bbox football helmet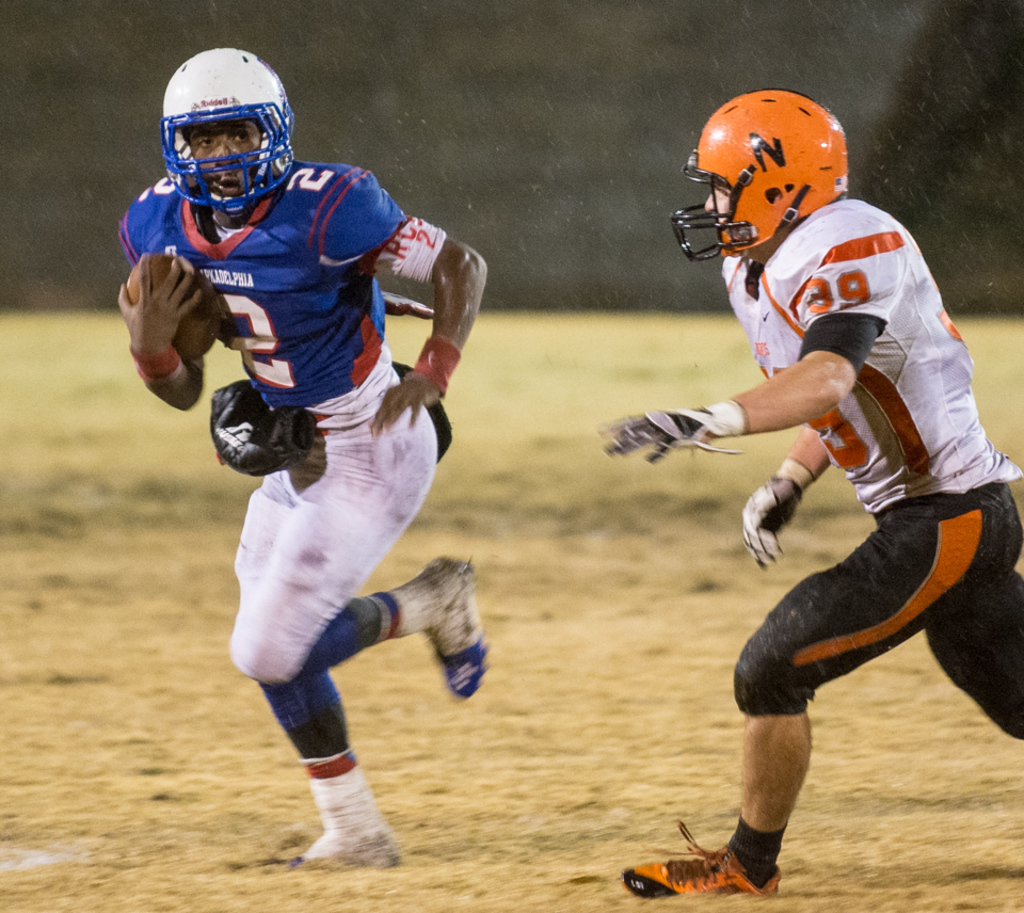
672/89/844/265
